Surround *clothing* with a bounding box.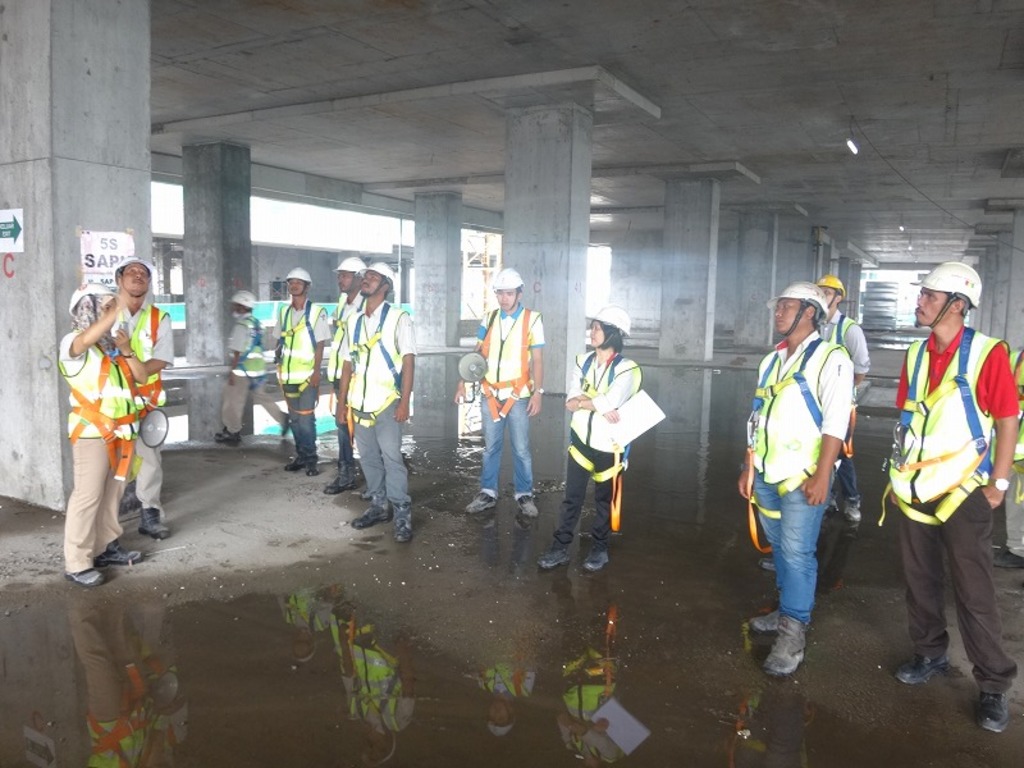
553 356 641 548.
